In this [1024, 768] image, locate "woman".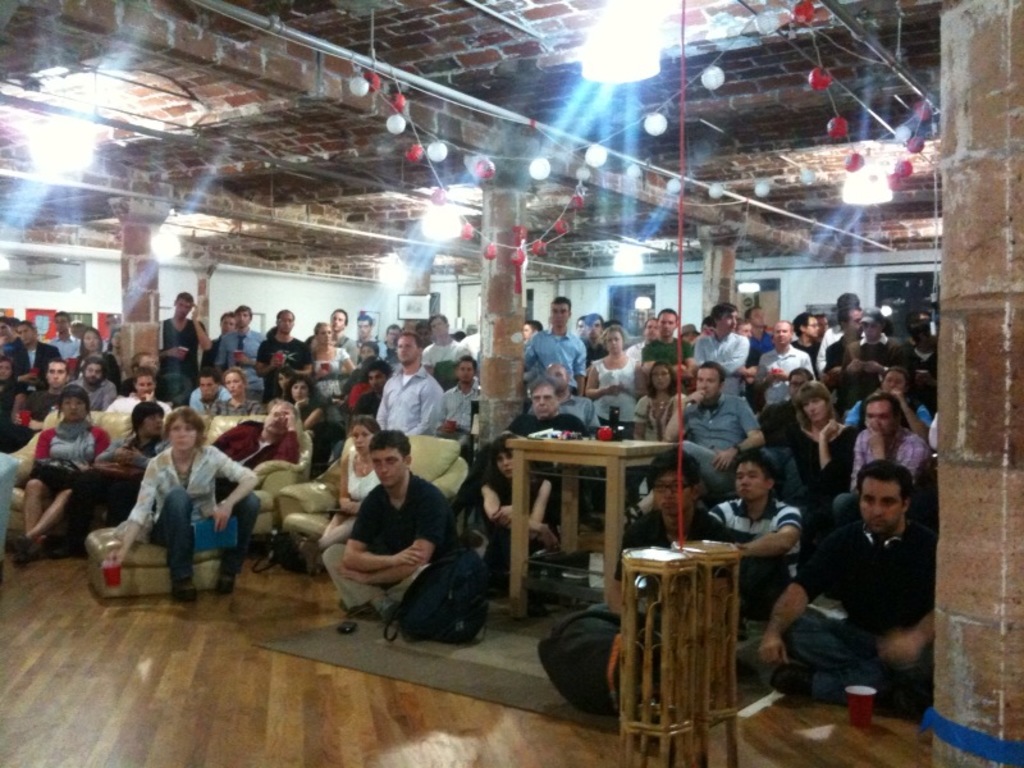
Bounding box: 584,326,640,436.
